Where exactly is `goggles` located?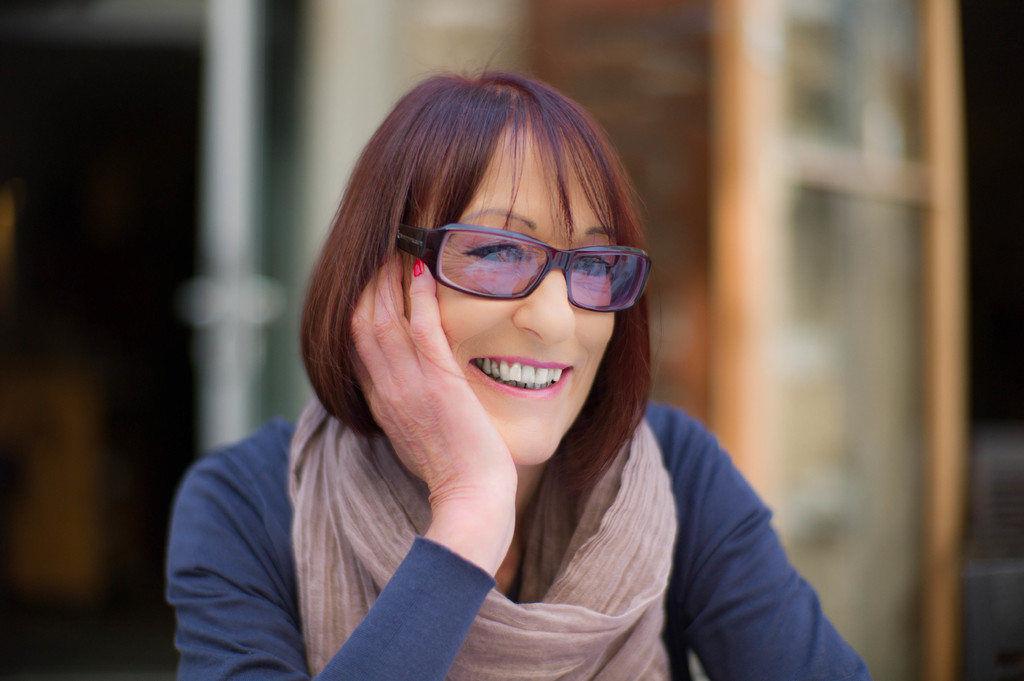
Its bounding box is pyautogui.locateOnScreen(394, 220, 648, 309).
